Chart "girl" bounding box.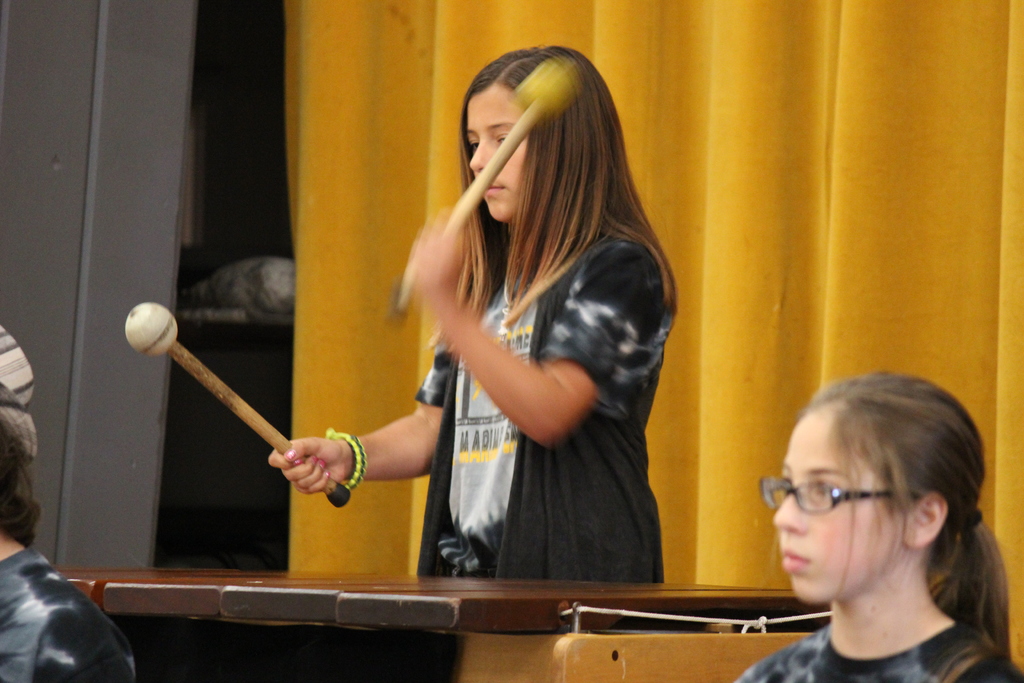
Charted: 726, 365, 1023, 682.
